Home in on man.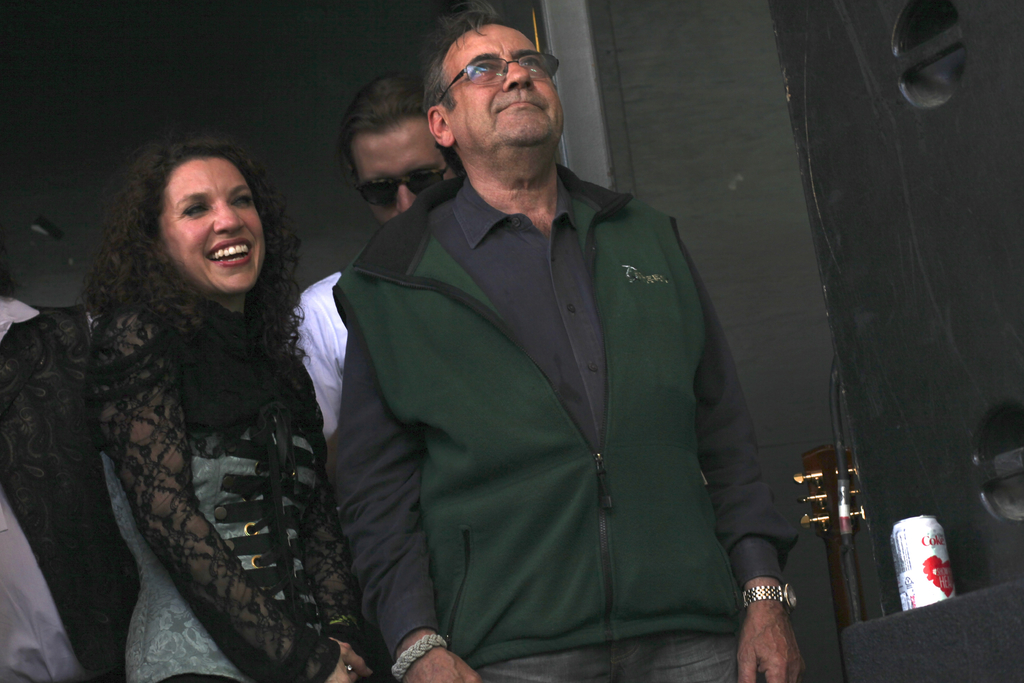
Homed in at (left=296, top=0, right=792, bottom=682).
